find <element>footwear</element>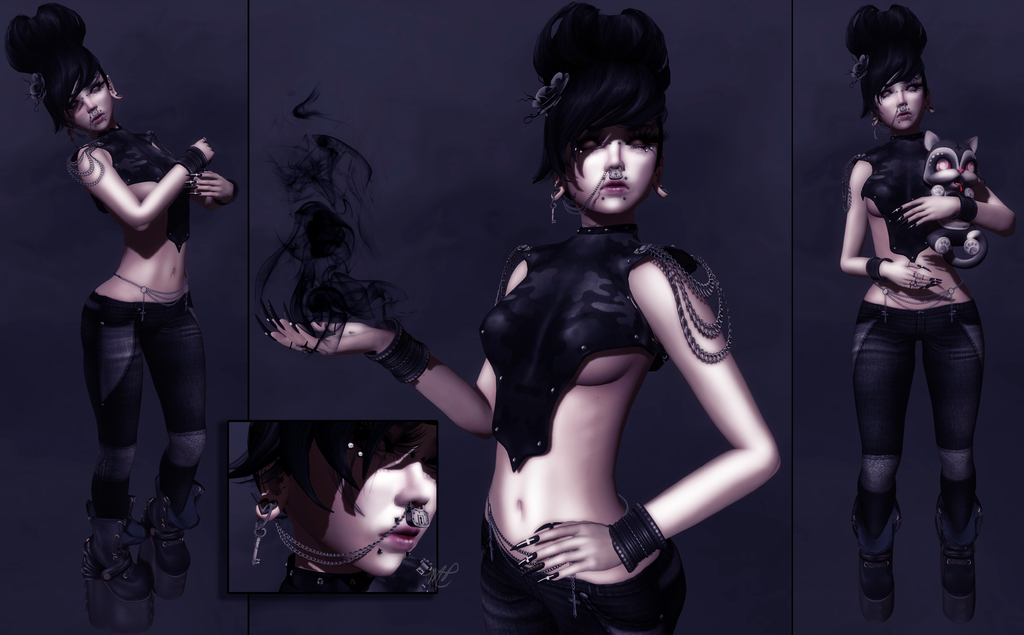
box(868, 482, 928, 623)
